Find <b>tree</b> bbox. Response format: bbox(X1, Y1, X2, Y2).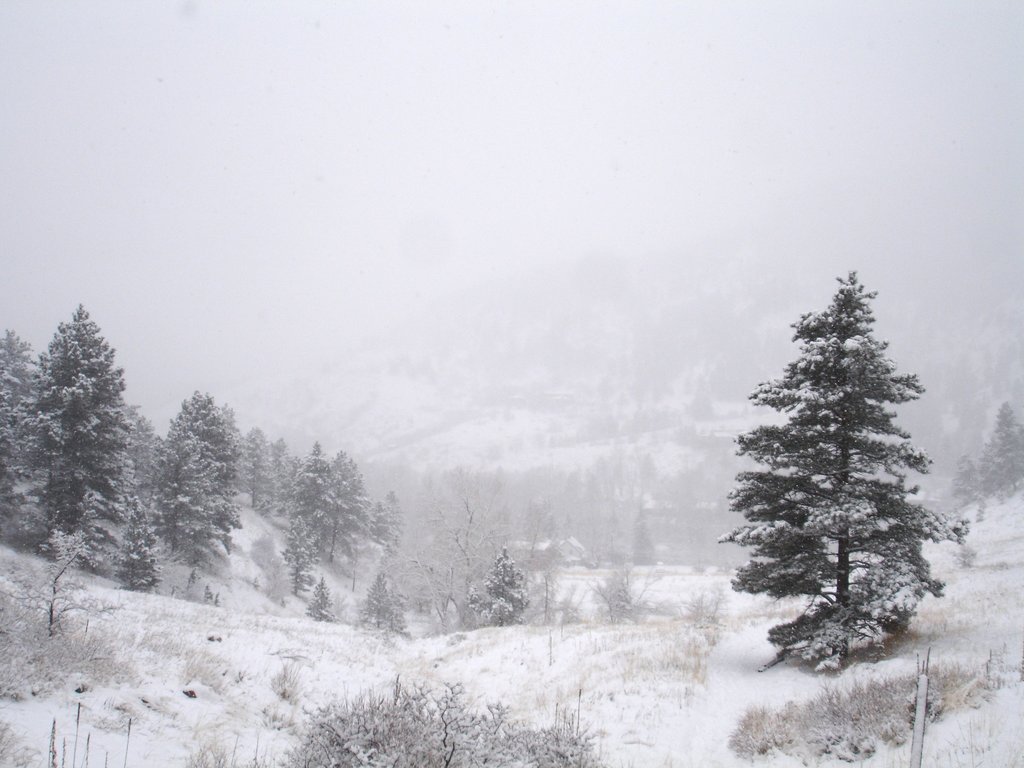
bbox(318, 451, 371, 570).
